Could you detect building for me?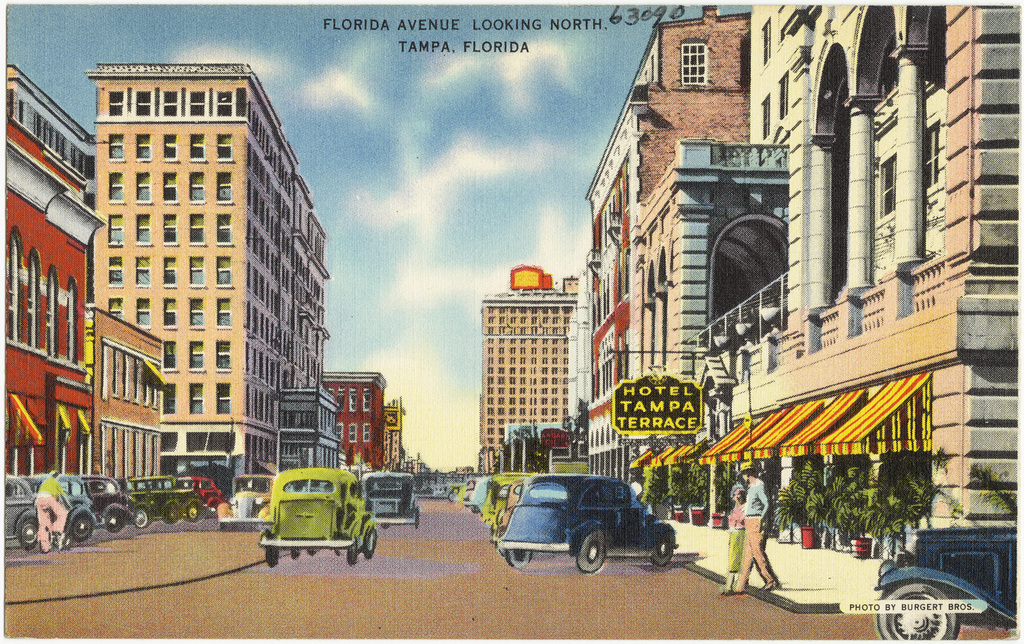
Detection result: left=81, top=58, right=328, bottom=505.
